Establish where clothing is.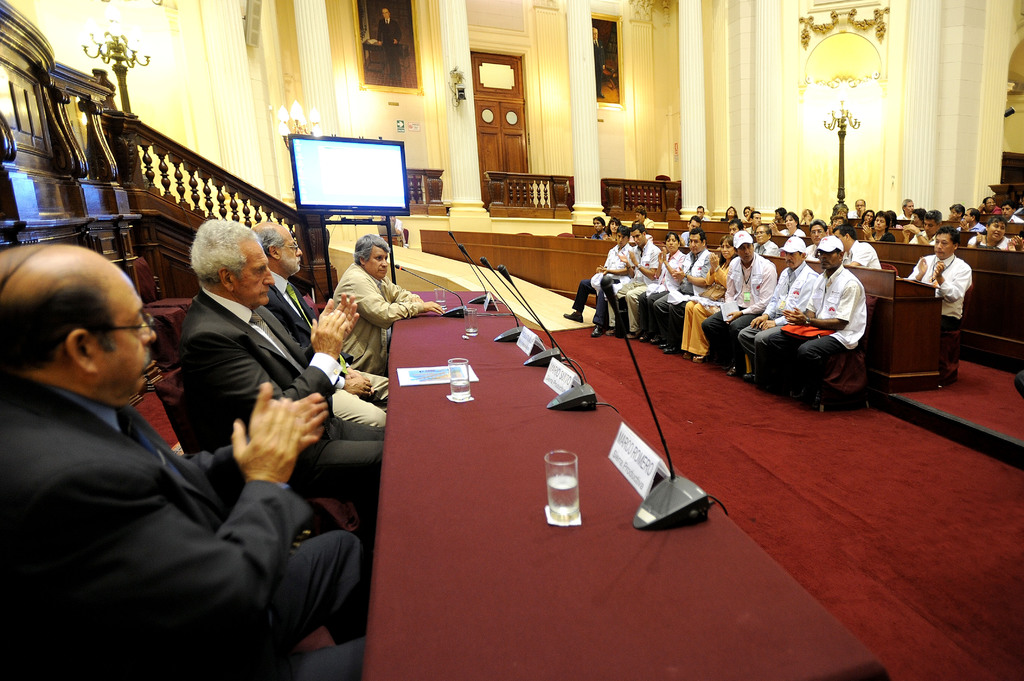
Established at <region>681, 230, 691, 248</region>.
